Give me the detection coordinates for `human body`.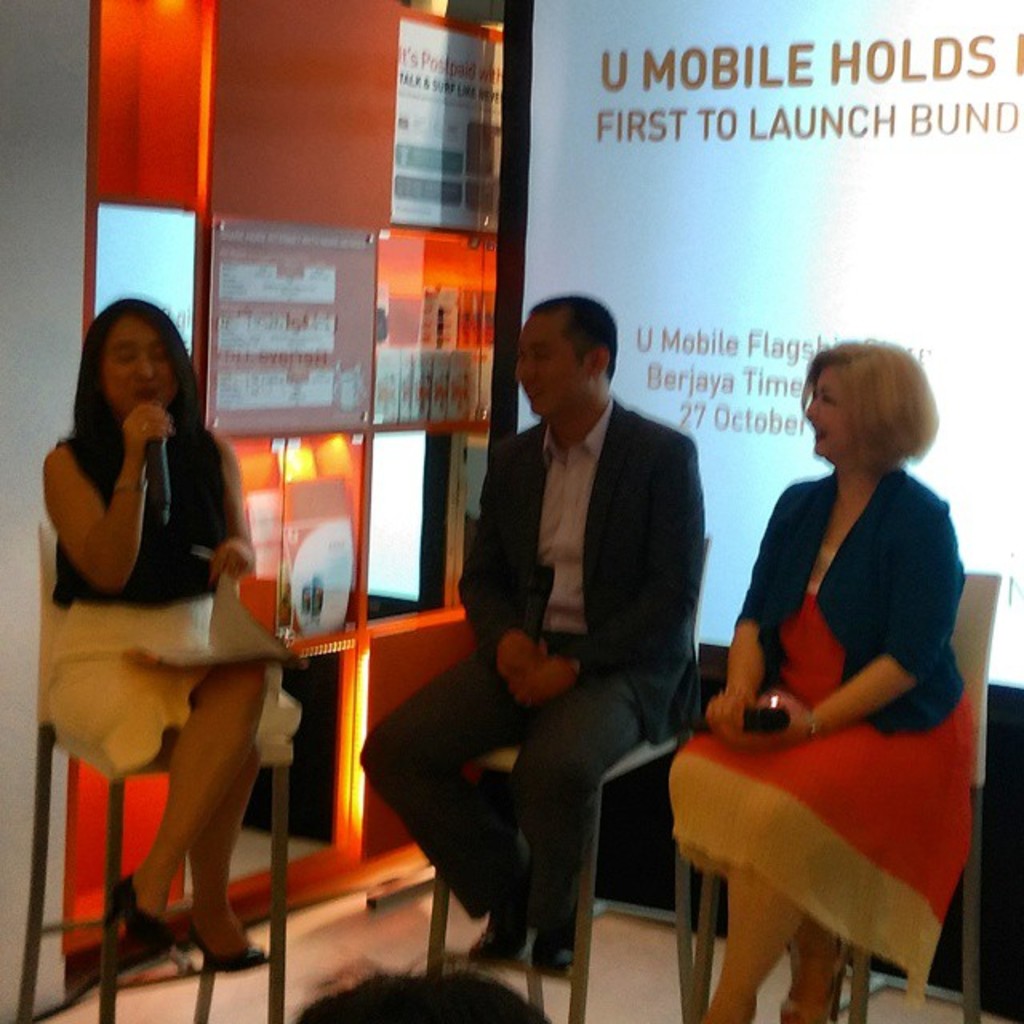
locate(34, 422, 286, 963).
